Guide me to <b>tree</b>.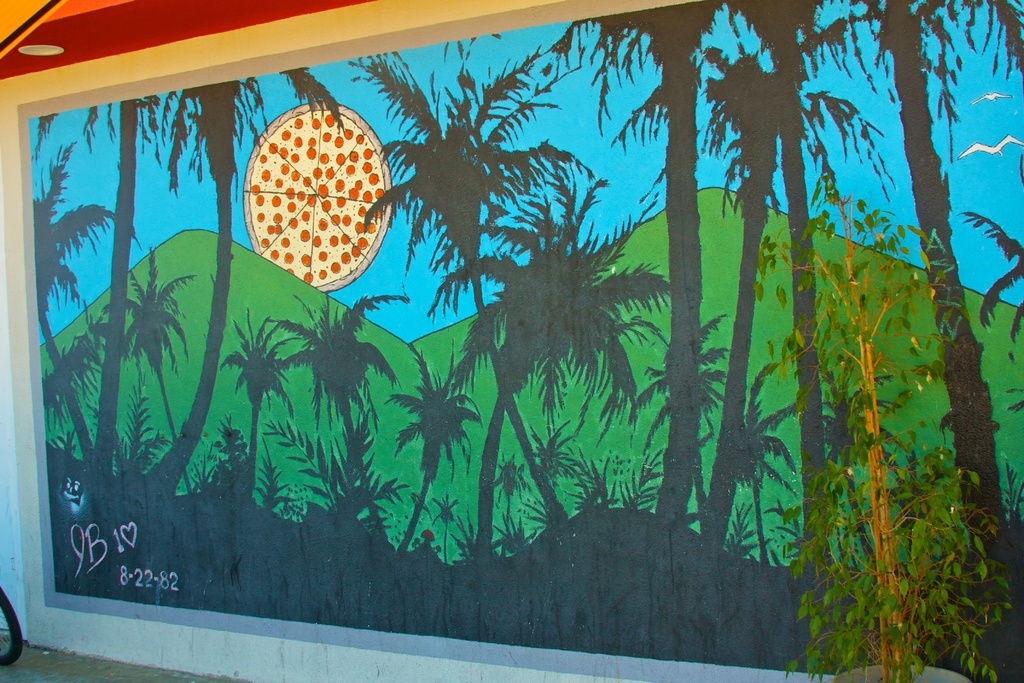
Guidance: bbox(384, 340, 482, 555).
